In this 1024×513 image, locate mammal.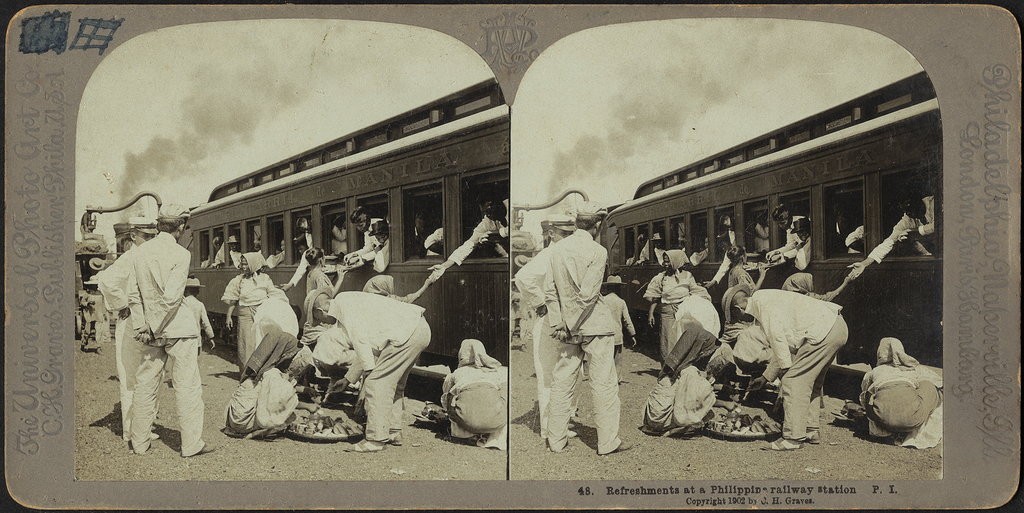
Bounding box: <region>647, 323, 742, 441</region>.
